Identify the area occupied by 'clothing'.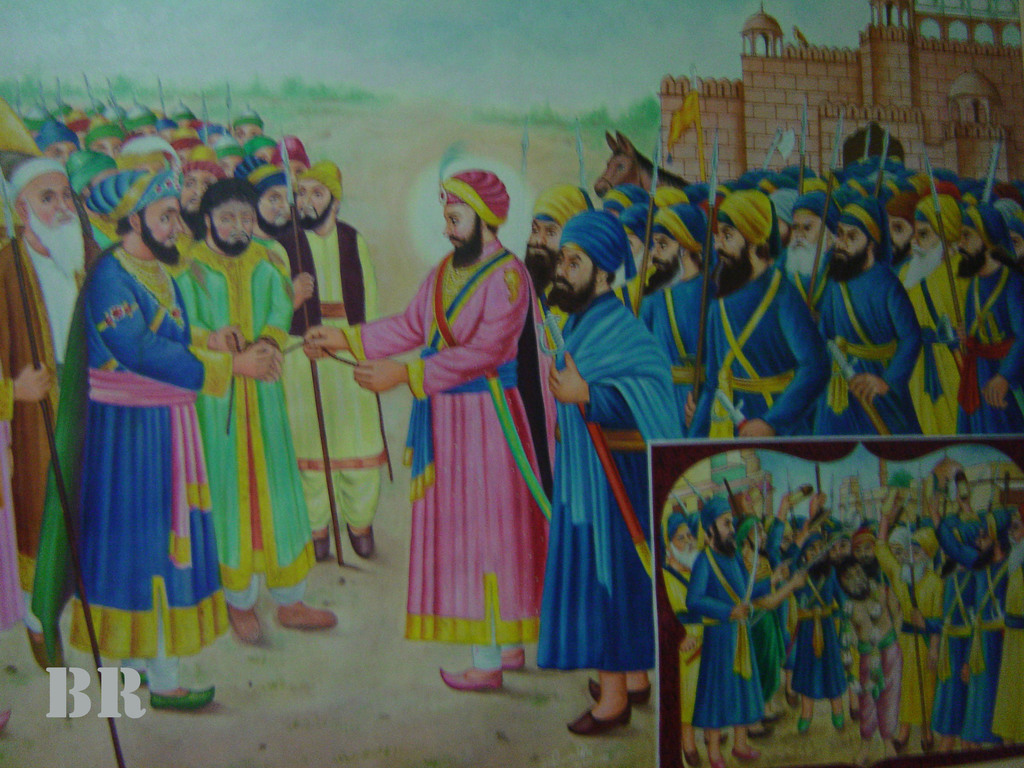
Area: left=175, top=233, right=321, bottom=617.
